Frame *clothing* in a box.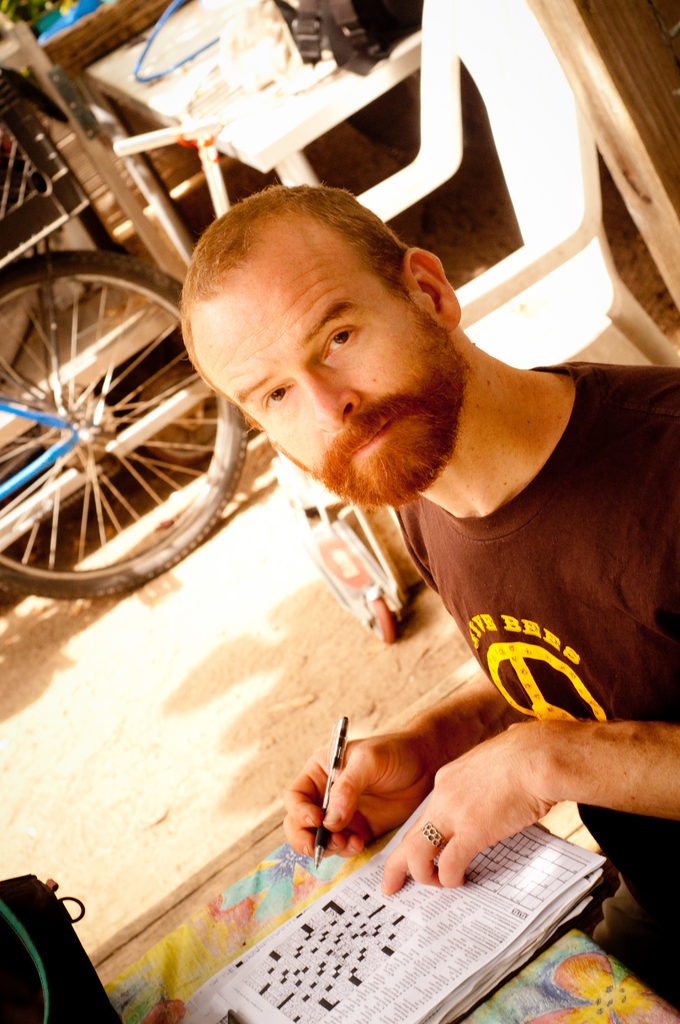
[395,359,679,938].
